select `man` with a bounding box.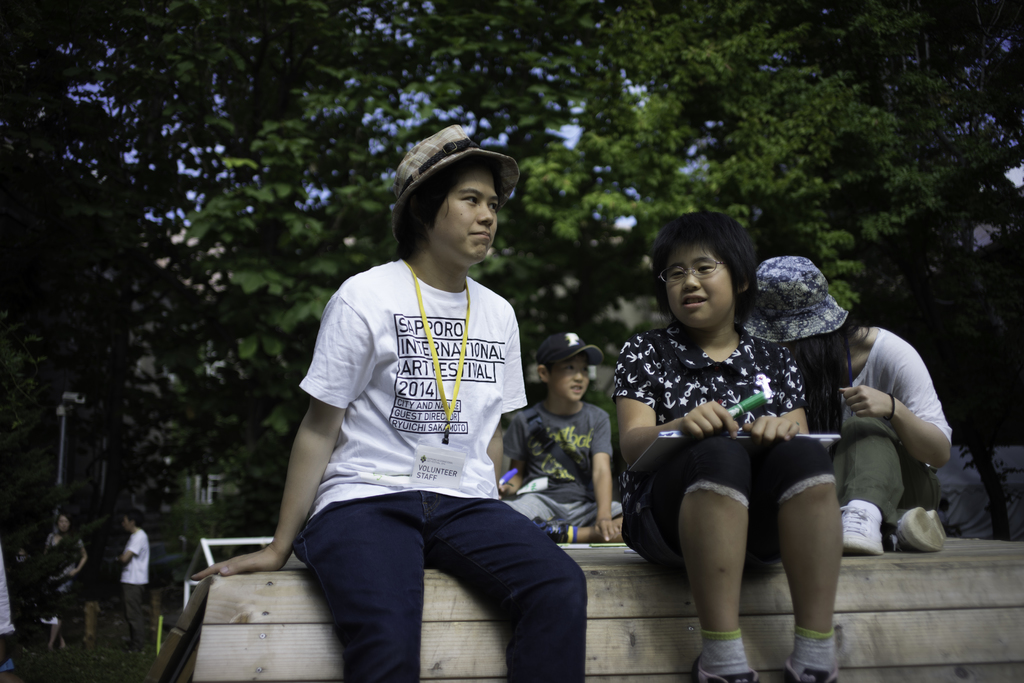
select_region(115, 511, 154, 653).
